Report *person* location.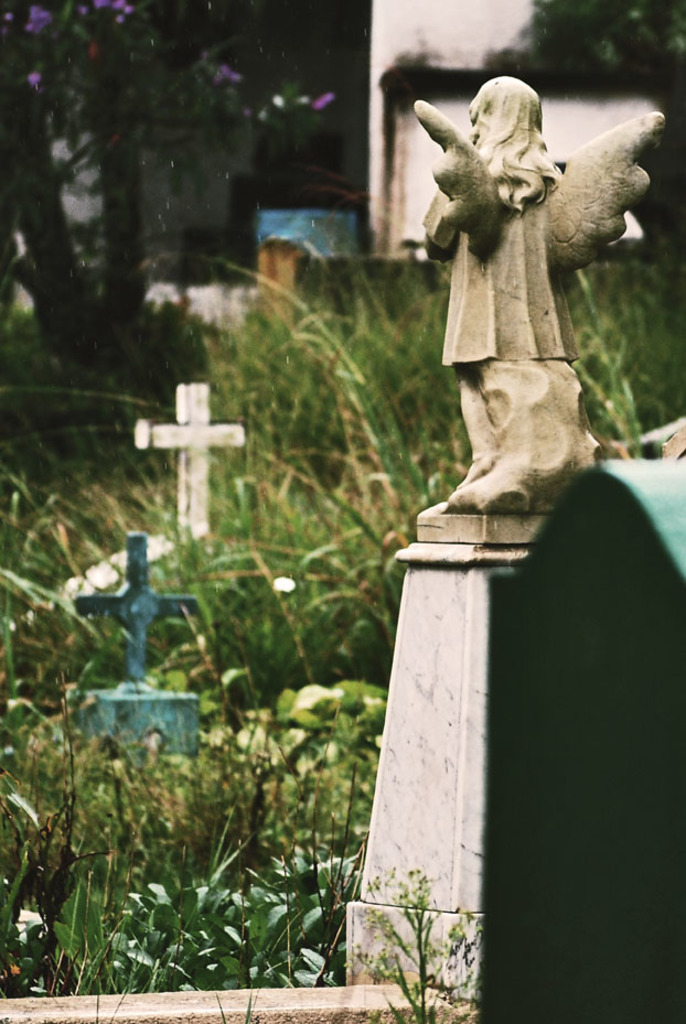
Report: x1=395 y1=28 x2=640 y2=540.
